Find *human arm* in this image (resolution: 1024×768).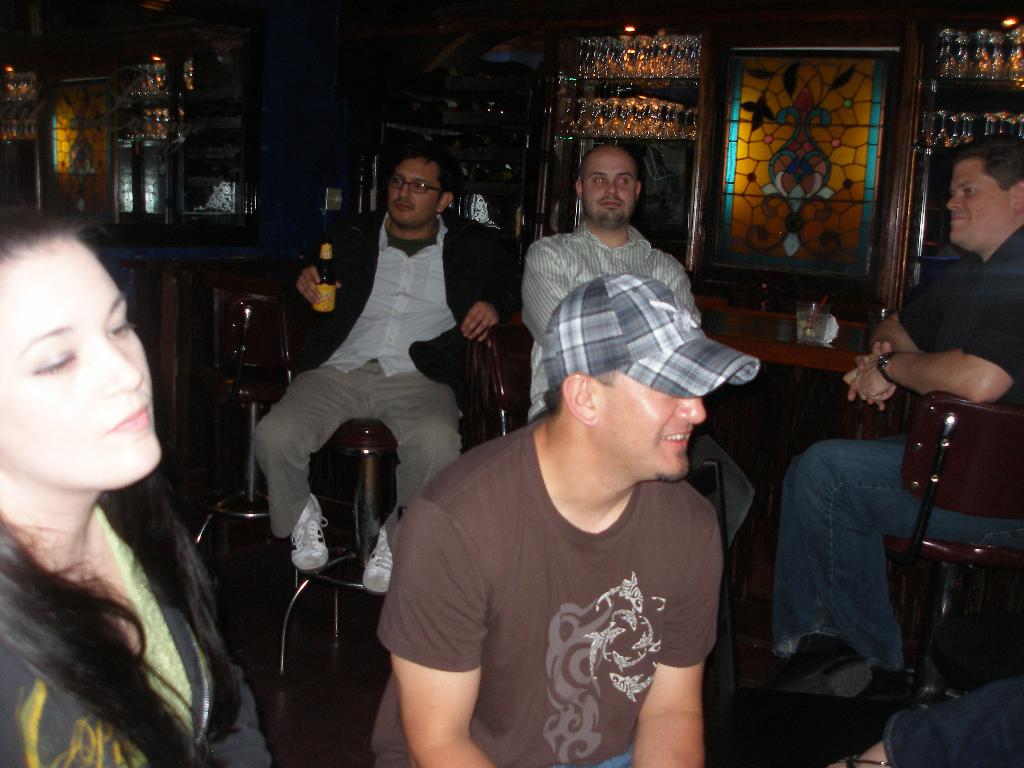
region(512, 240, 589, 347).
